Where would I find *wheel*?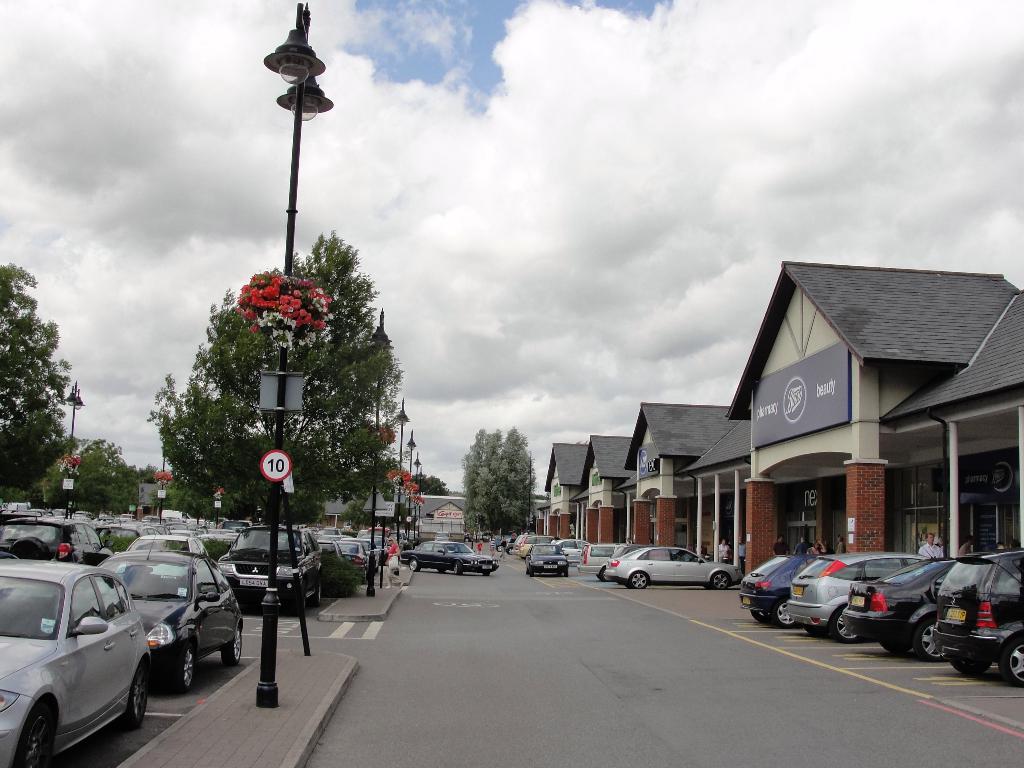
At BBox(830, 611, 860, 641).
